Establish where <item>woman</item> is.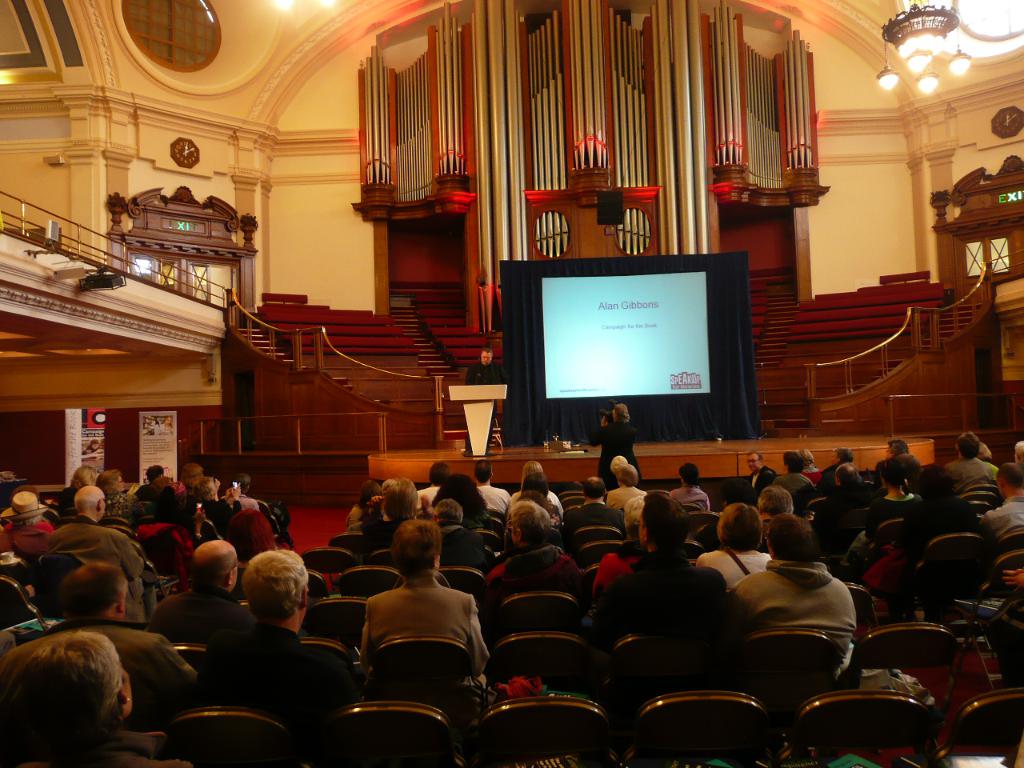
Established at crop(426, 472, 503, 540).
